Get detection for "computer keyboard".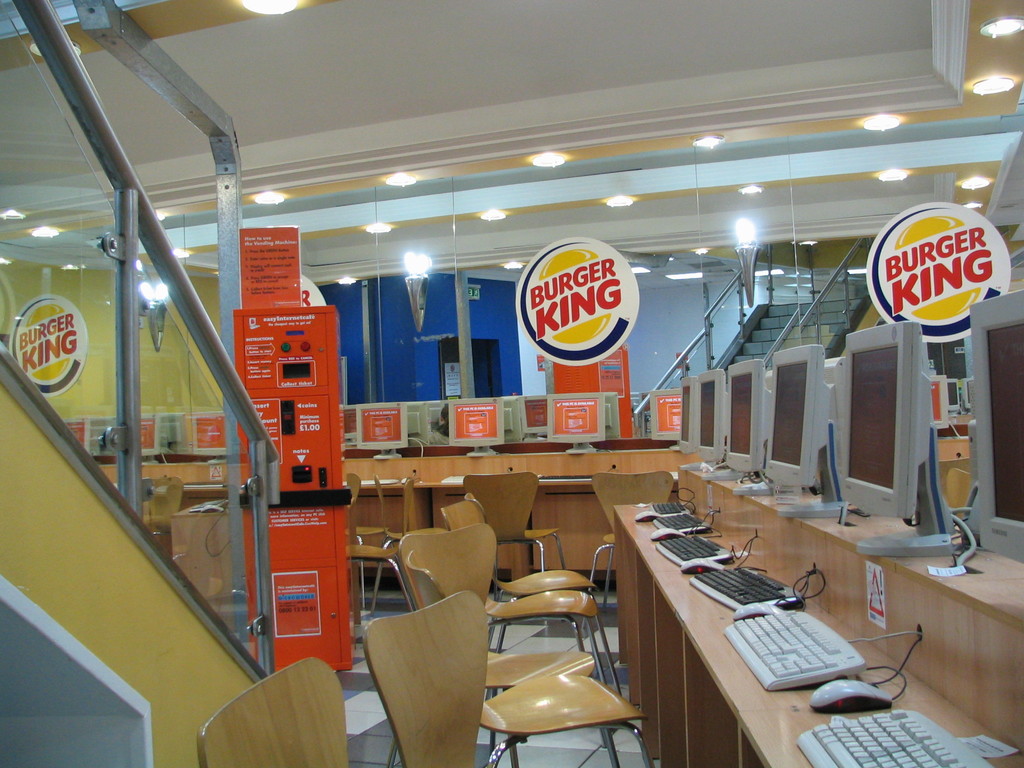
Detection: x1=365, y1=479, x2=401, y2=486.
